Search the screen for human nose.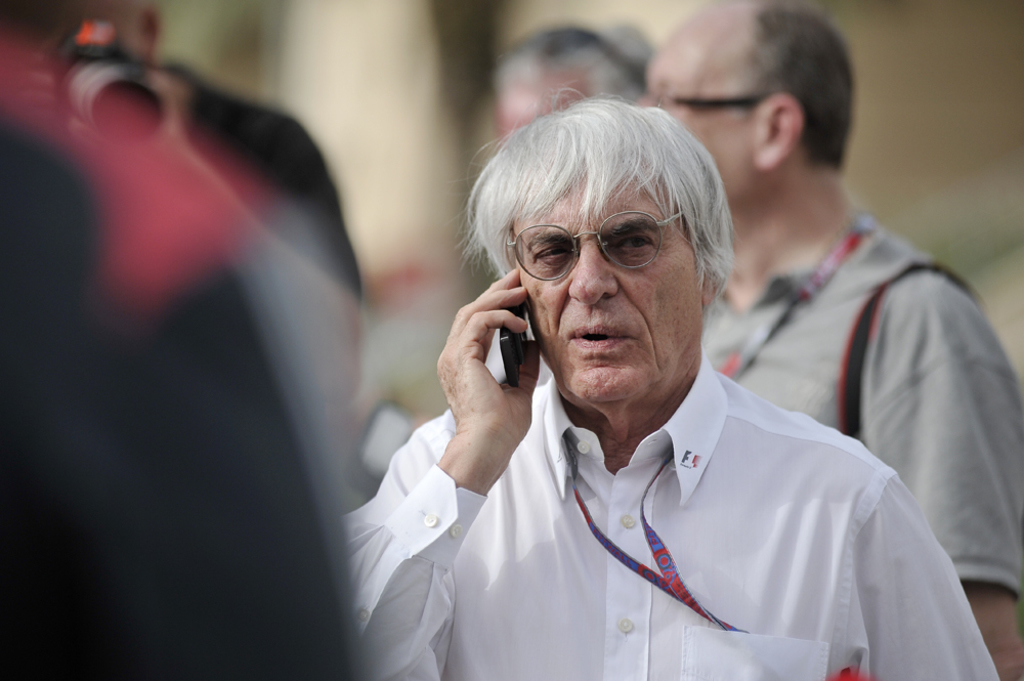
Found at (560, 242, 623, 307).
